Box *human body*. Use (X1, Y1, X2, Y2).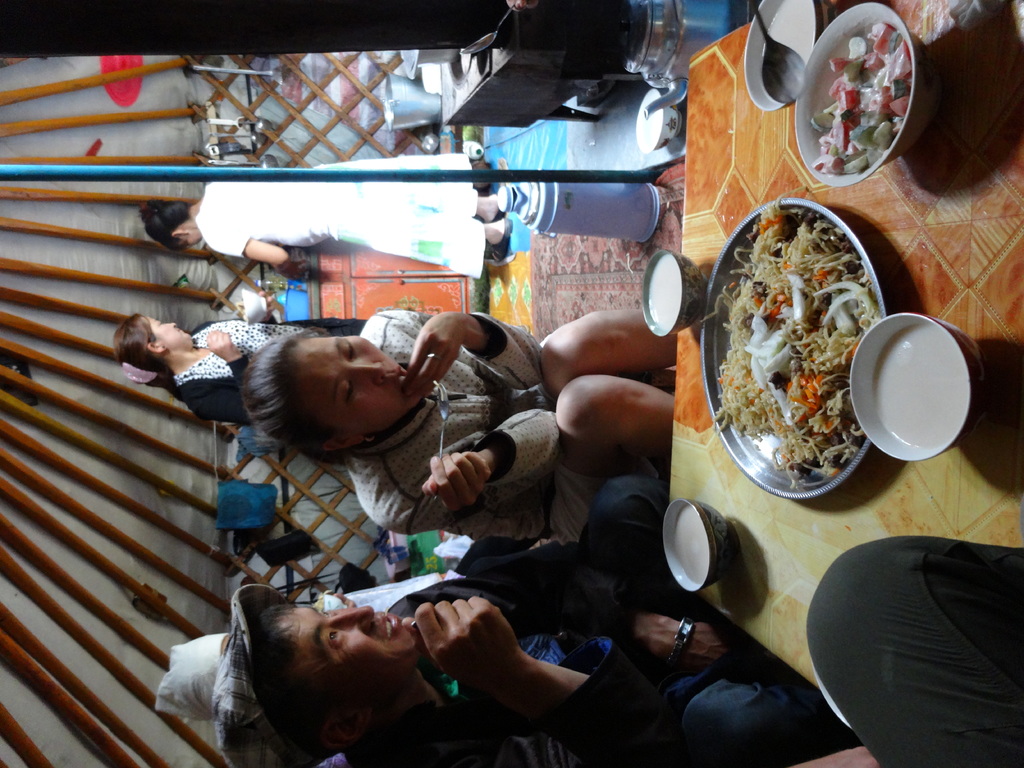
(171, 290, 368, 422).
